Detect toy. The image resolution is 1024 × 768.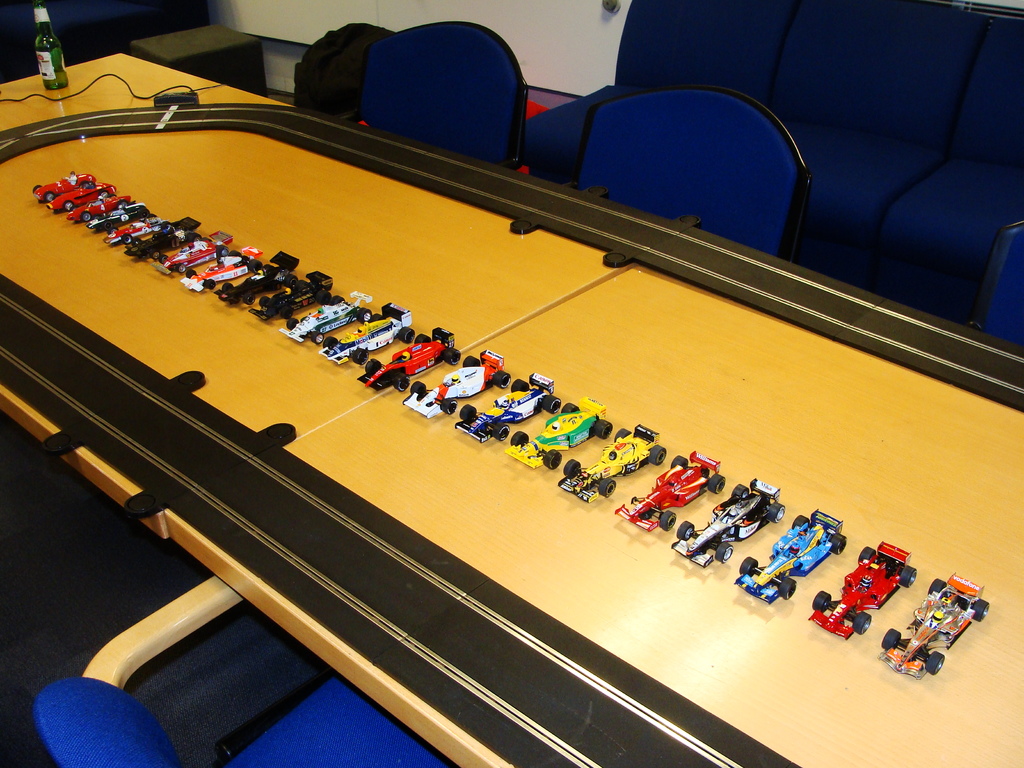
[x1=65, y1=195, x2=136, y2=224].
